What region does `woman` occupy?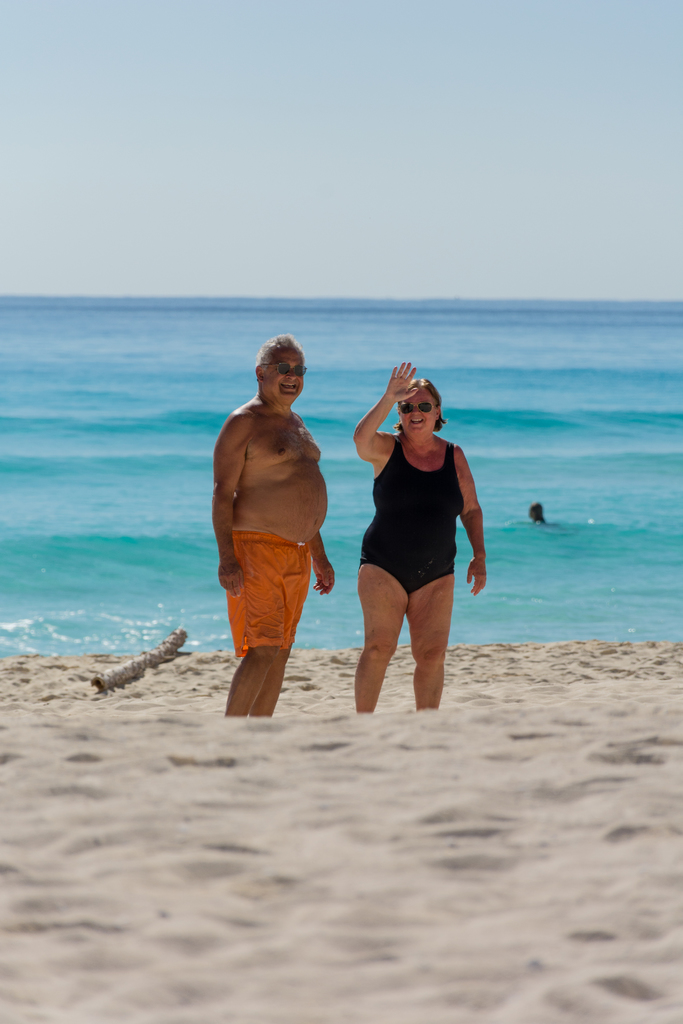
l=347, t=360, r=486, b=717.
